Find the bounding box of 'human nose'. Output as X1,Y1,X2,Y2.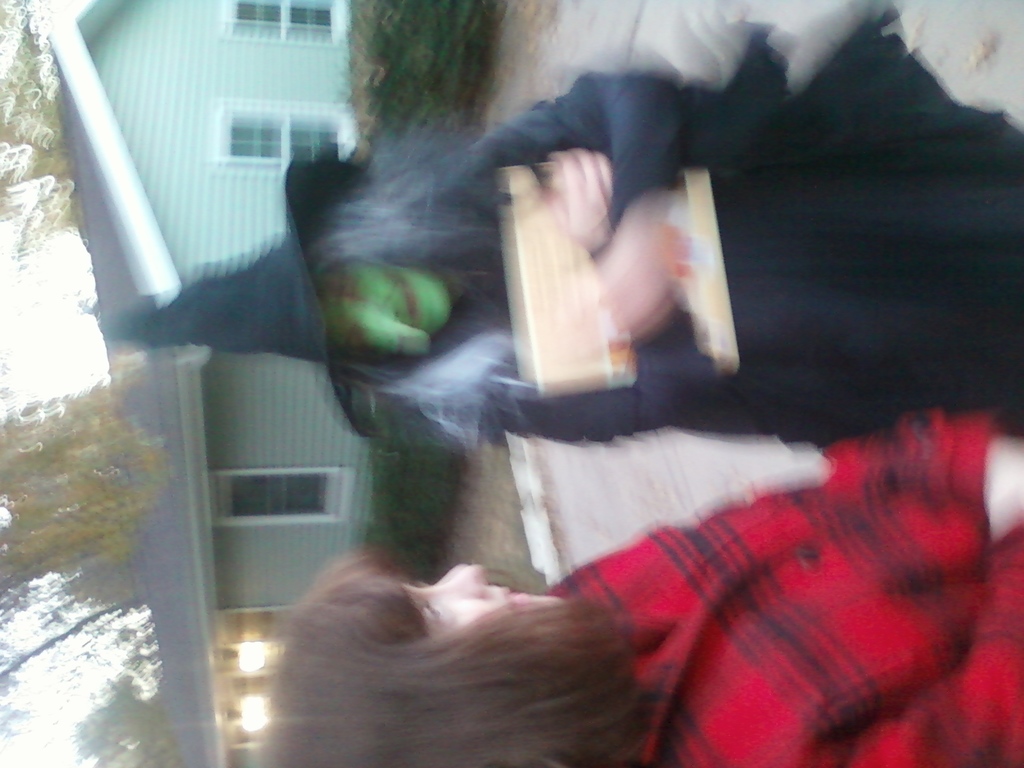
344,311,428,356.
